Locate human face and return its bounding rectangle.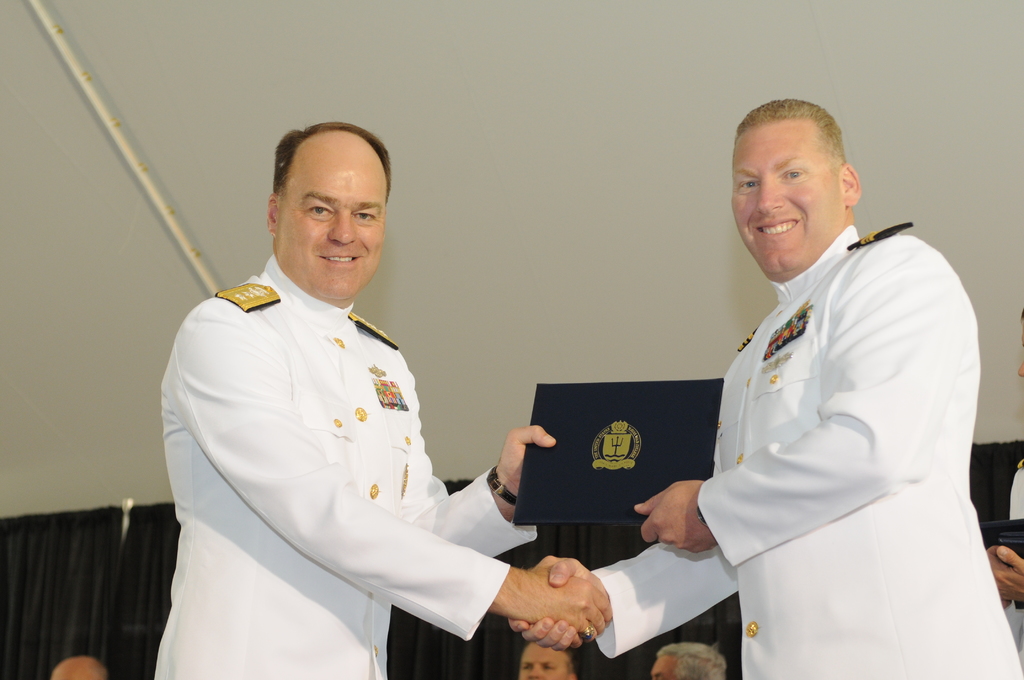
region(730, 130, 837, 276).
